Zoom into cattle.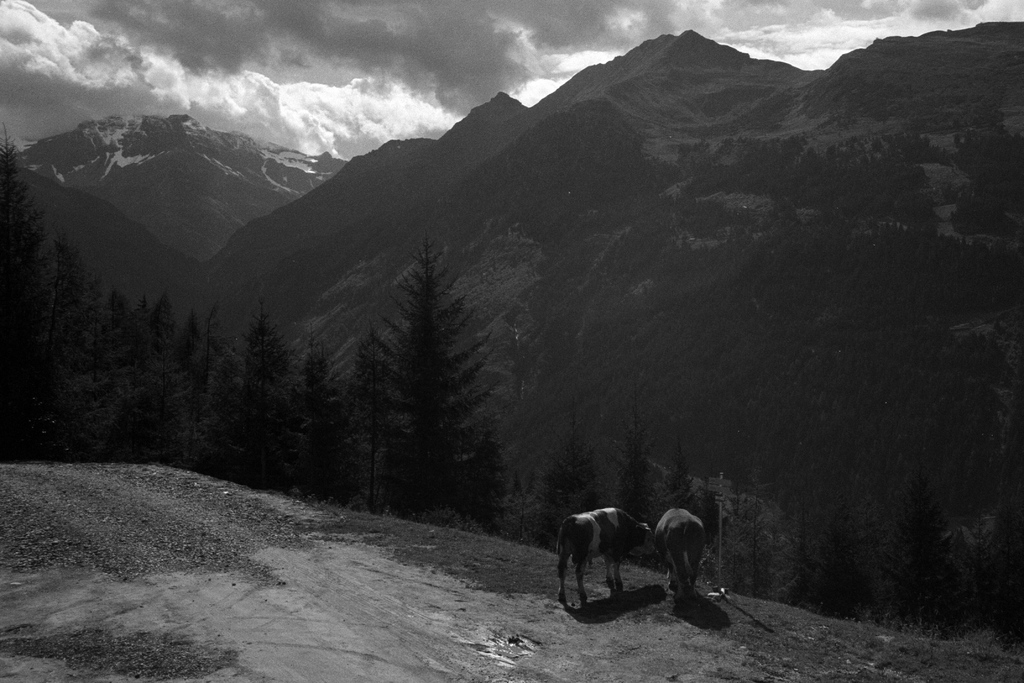
Zoom target: 554:504:649:611.
